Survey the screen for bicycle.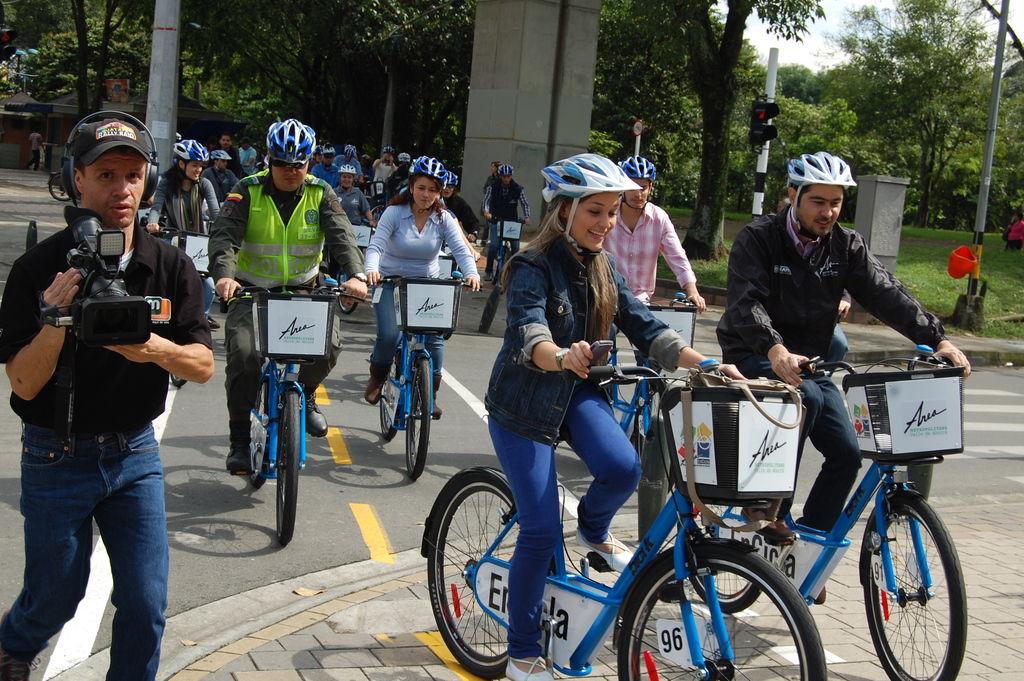
Survey found: x1=418 y1=336 x2=817 y2=679.
